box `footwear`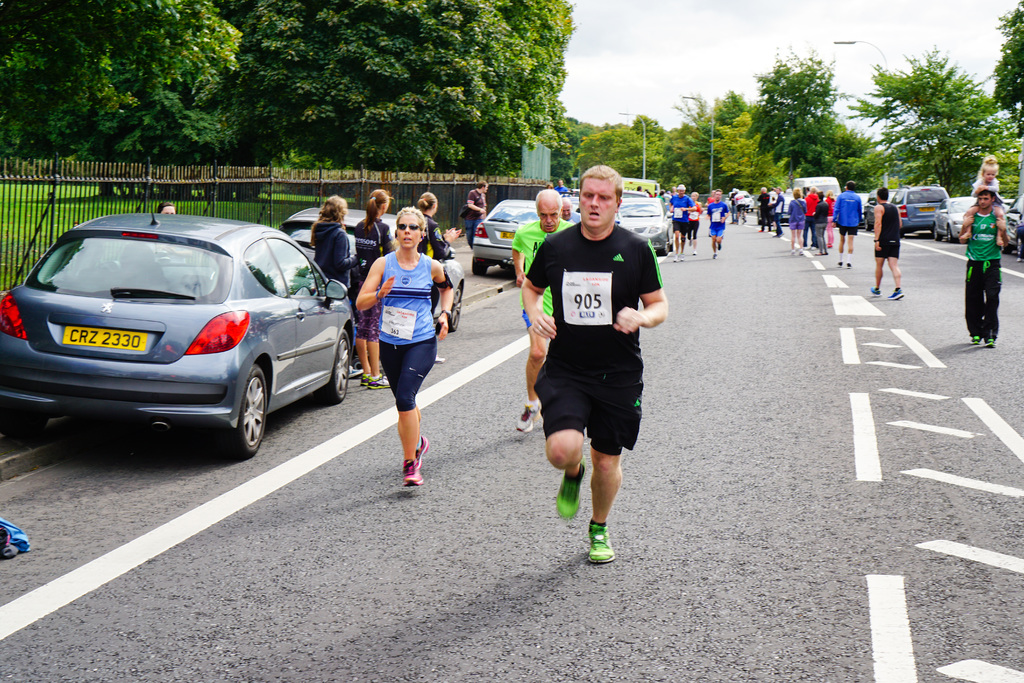
845,260,853,268
